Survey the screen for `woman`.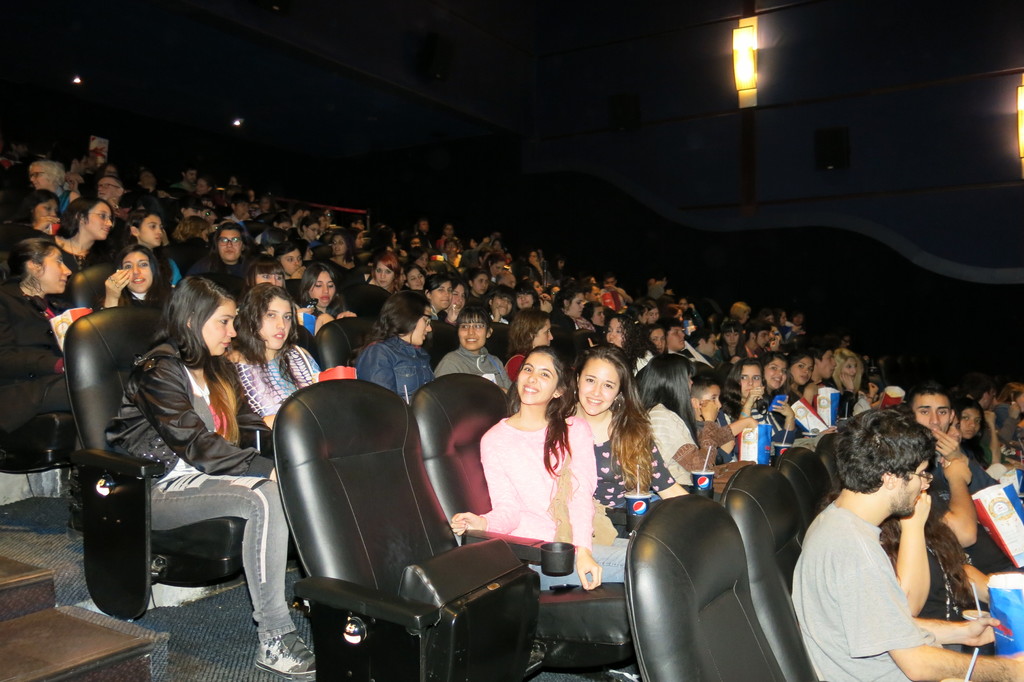
Survey found: (107, 274, 325, 672).
